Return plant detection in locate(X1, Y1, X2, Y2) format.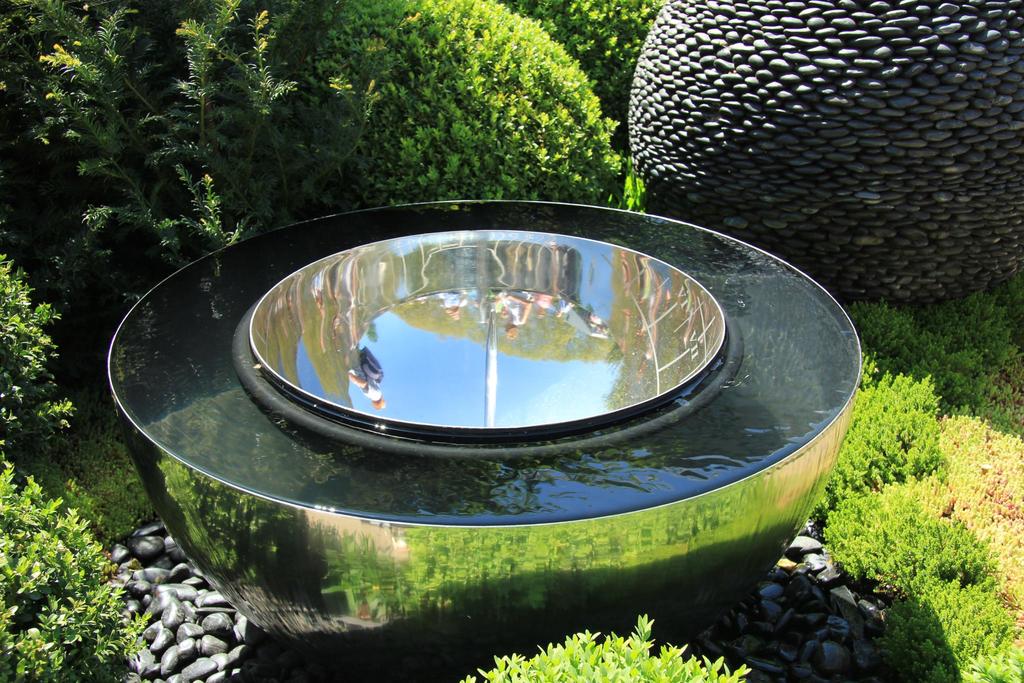
locate(0, 241, 136, 441).
